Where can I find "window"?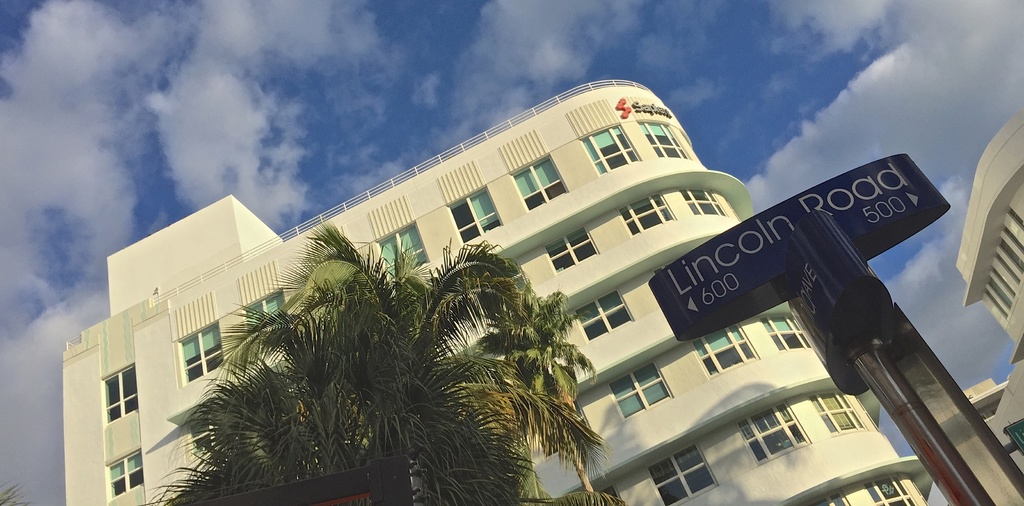
You can find it at [left=755, top=315, right=811, bottom=352].
